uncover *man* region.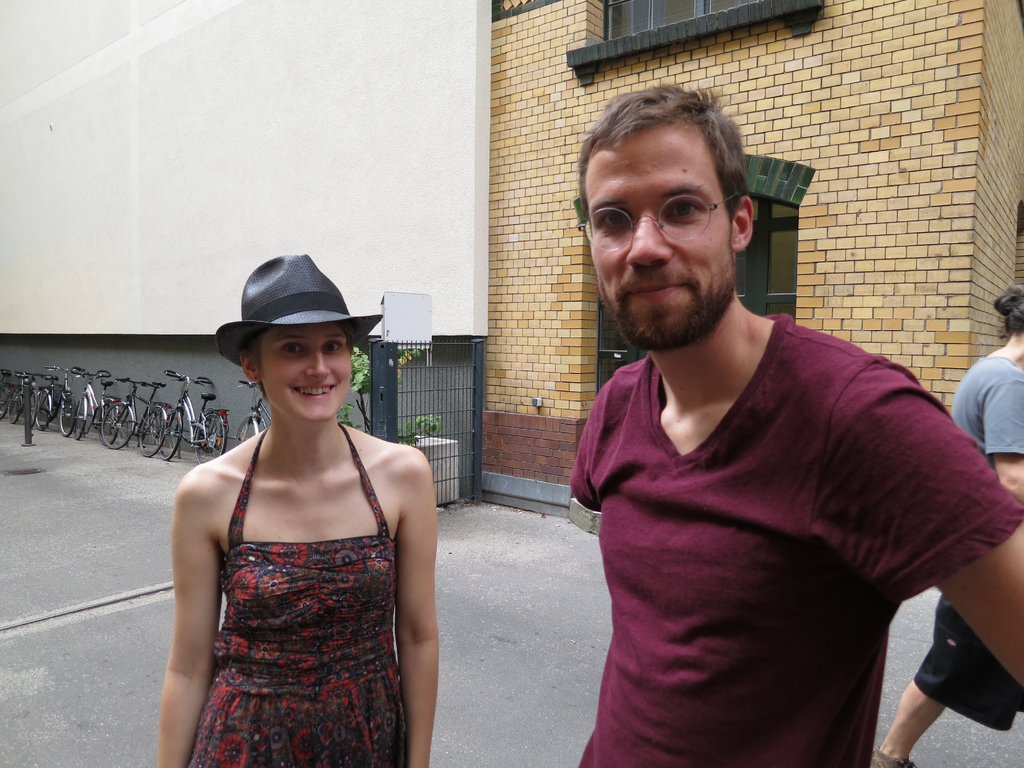
Uncovered: <region>539, 102, 988, 760</region>.
